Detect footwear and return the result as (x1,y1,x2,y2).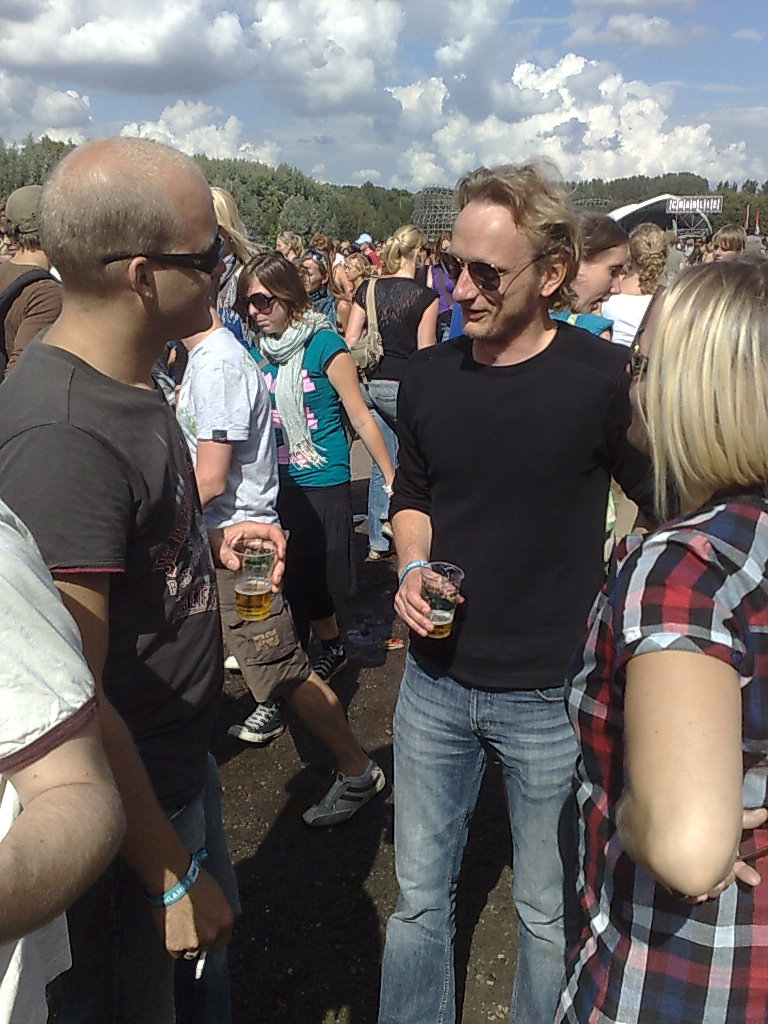
(314,636,353,689).
